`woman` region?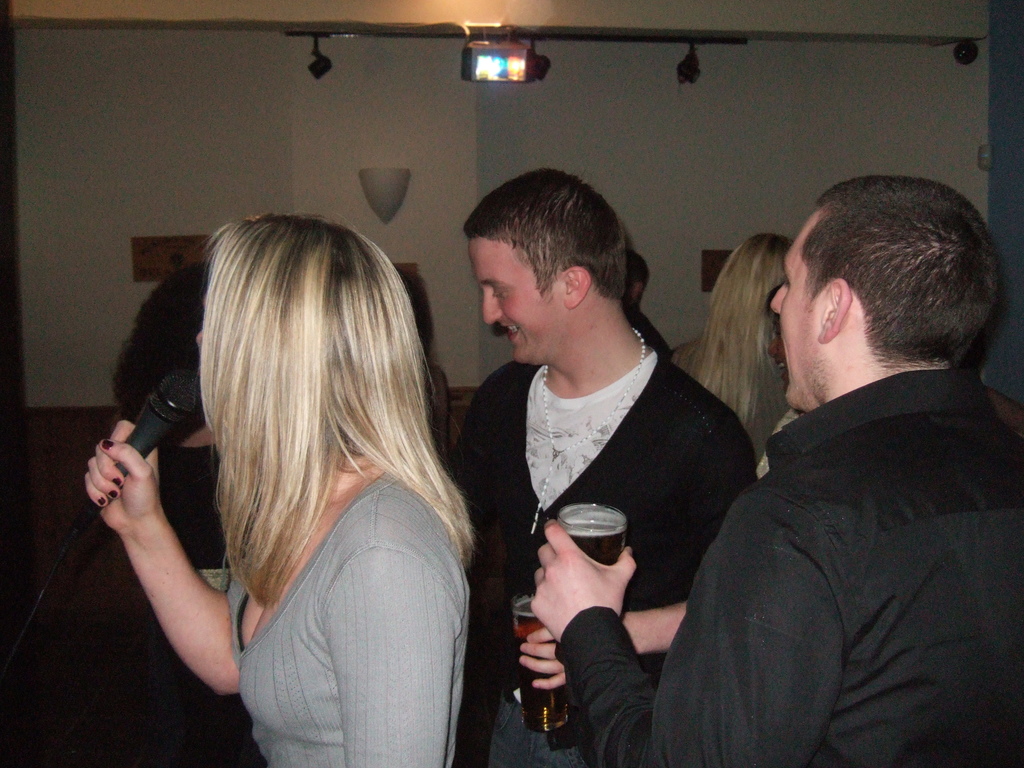
74 185 496 767
